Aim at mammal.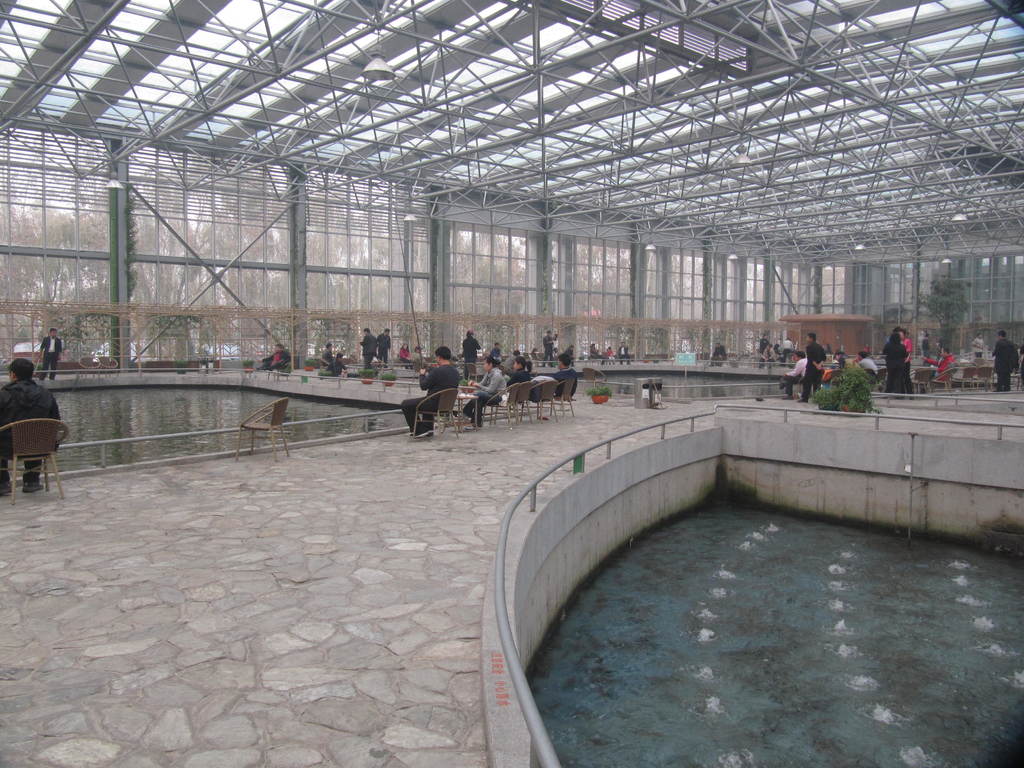
Aimed at 328:349:347:374.
